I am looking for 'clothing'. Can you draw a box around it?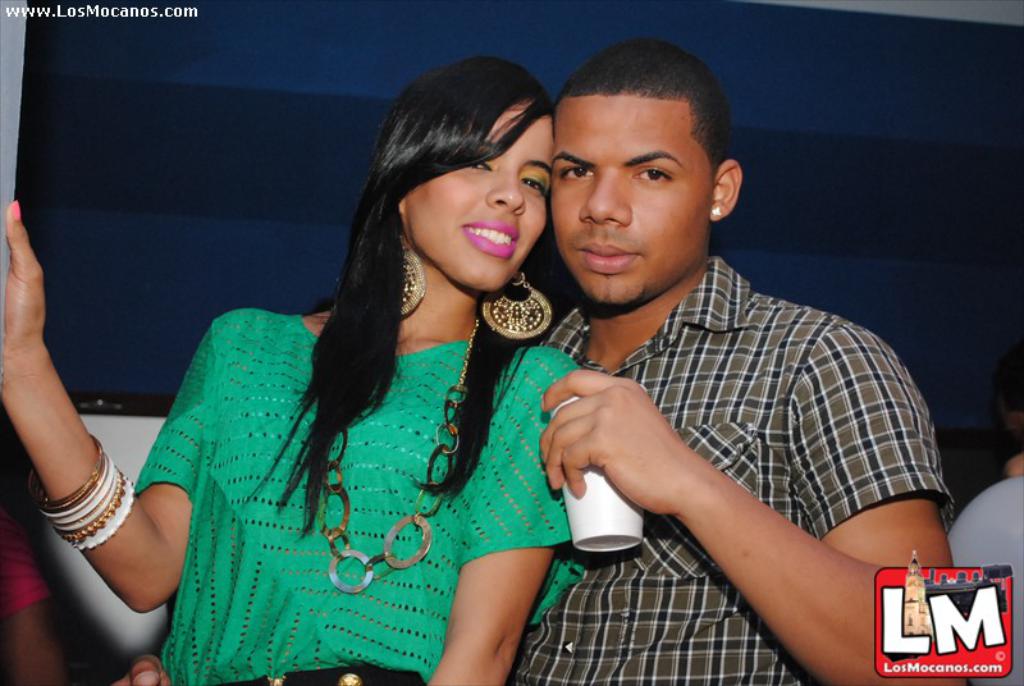
Sure, the bounding box is locate(129, 307, 590, 685).
